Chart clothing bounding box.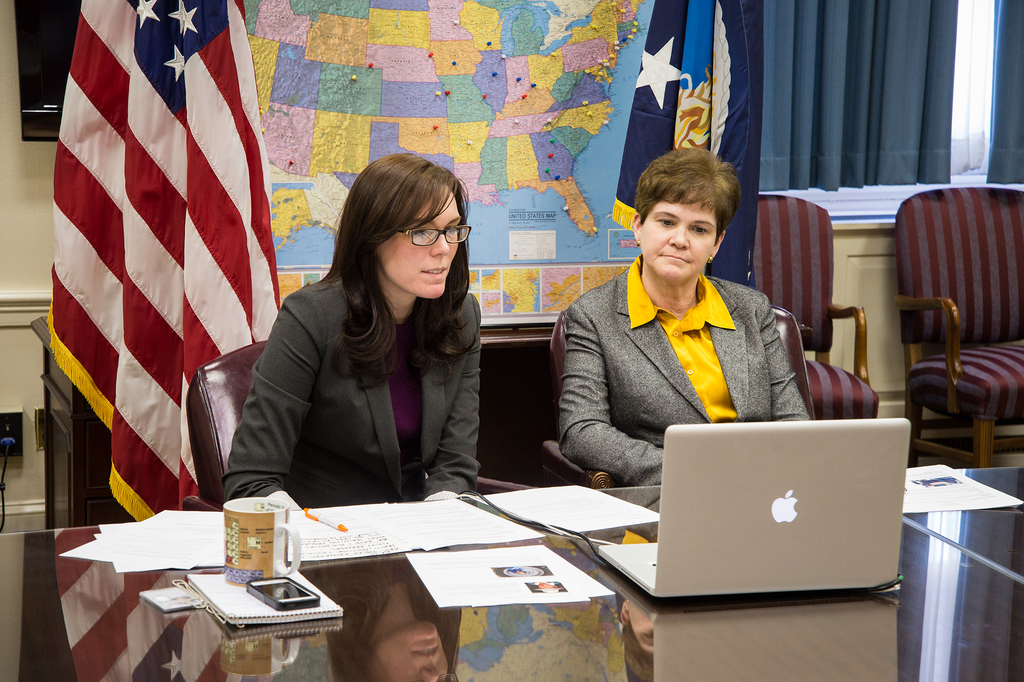
Charted: bbox=(551, 221, 838, 498).
